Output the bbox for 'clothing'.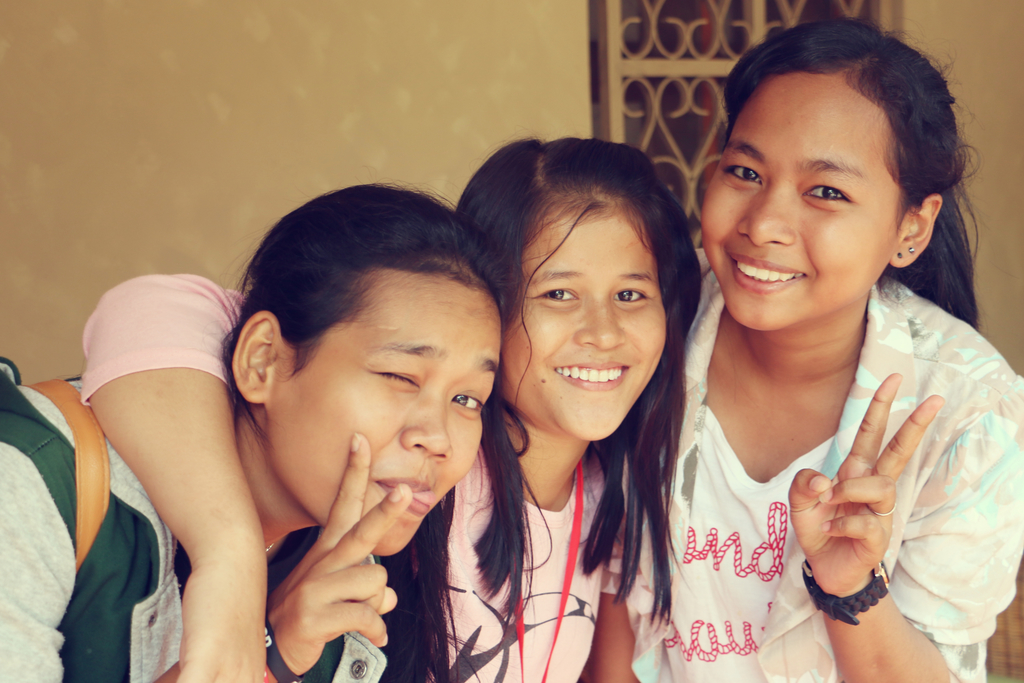
bbox=[79, 269, 593, 677].
